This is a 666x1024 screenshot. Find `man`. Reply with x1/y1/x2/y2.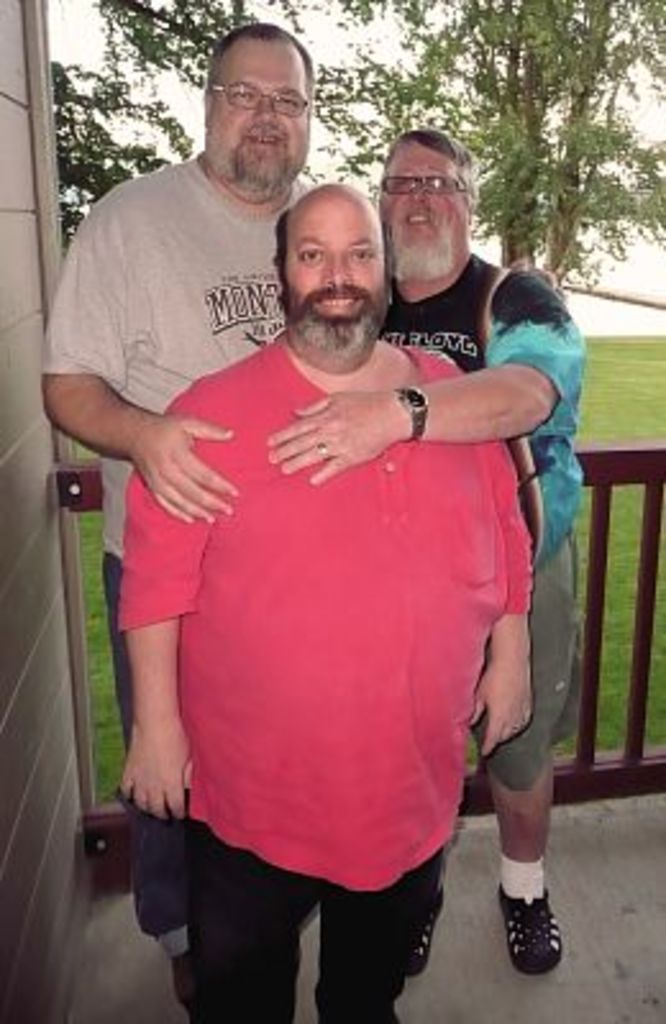
266/125/579/973.
